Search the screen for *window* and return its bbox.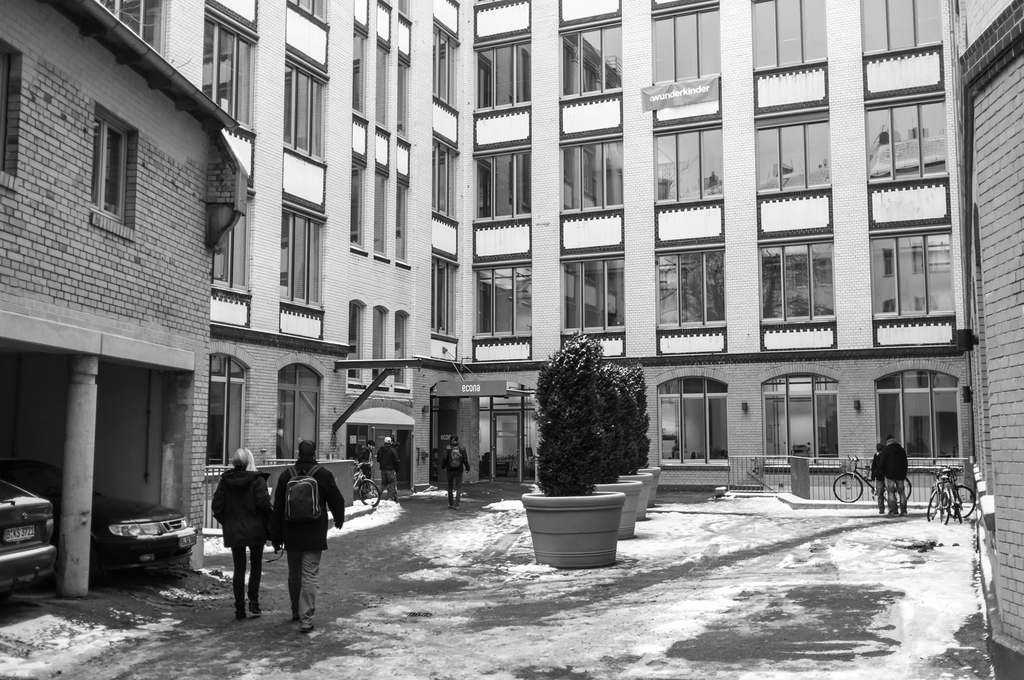
Found: [207,351,250,464].
